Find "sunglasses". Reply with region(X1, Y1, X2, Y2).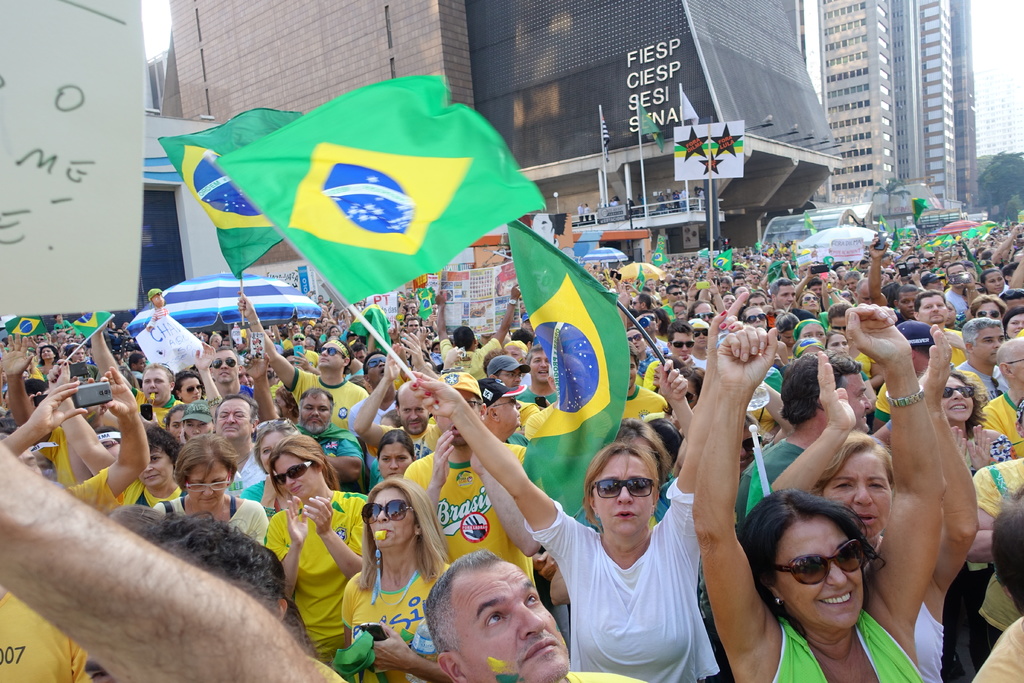
region(695, 313, 714, 320).
